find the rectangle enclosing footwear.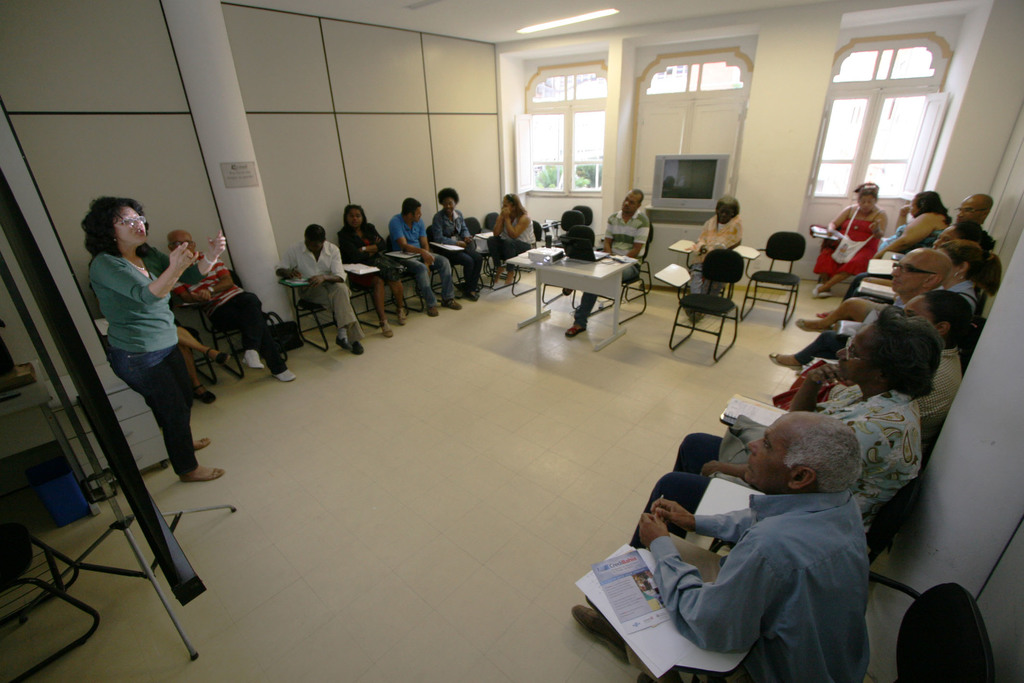
bbox=(180, 466, 224, 483).
